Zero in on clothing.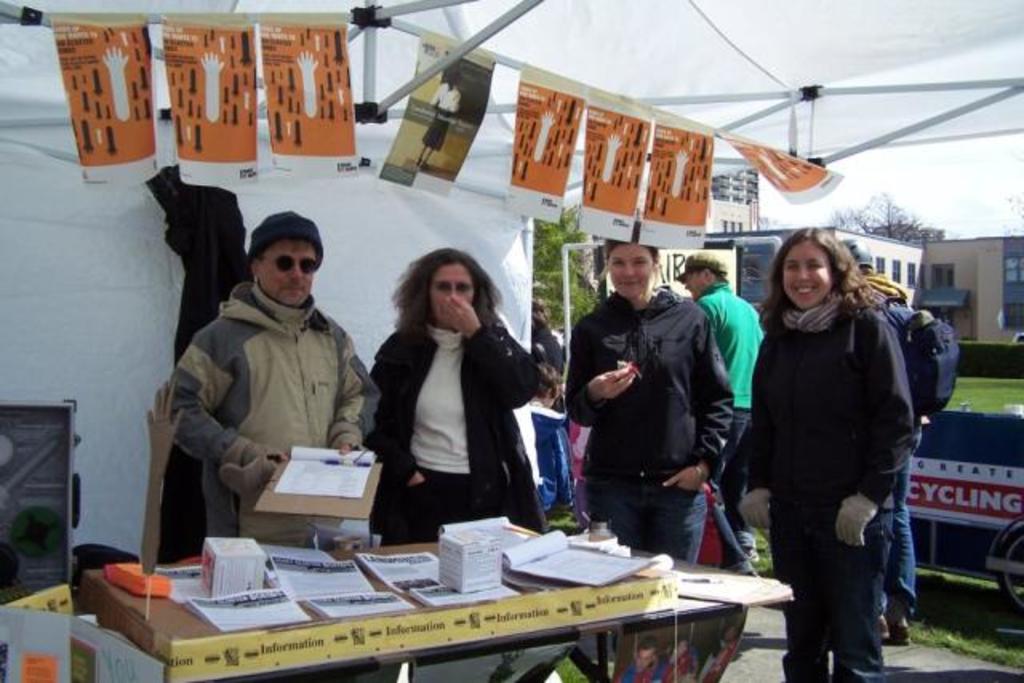
Zeroed in: 165/278/381/547.
